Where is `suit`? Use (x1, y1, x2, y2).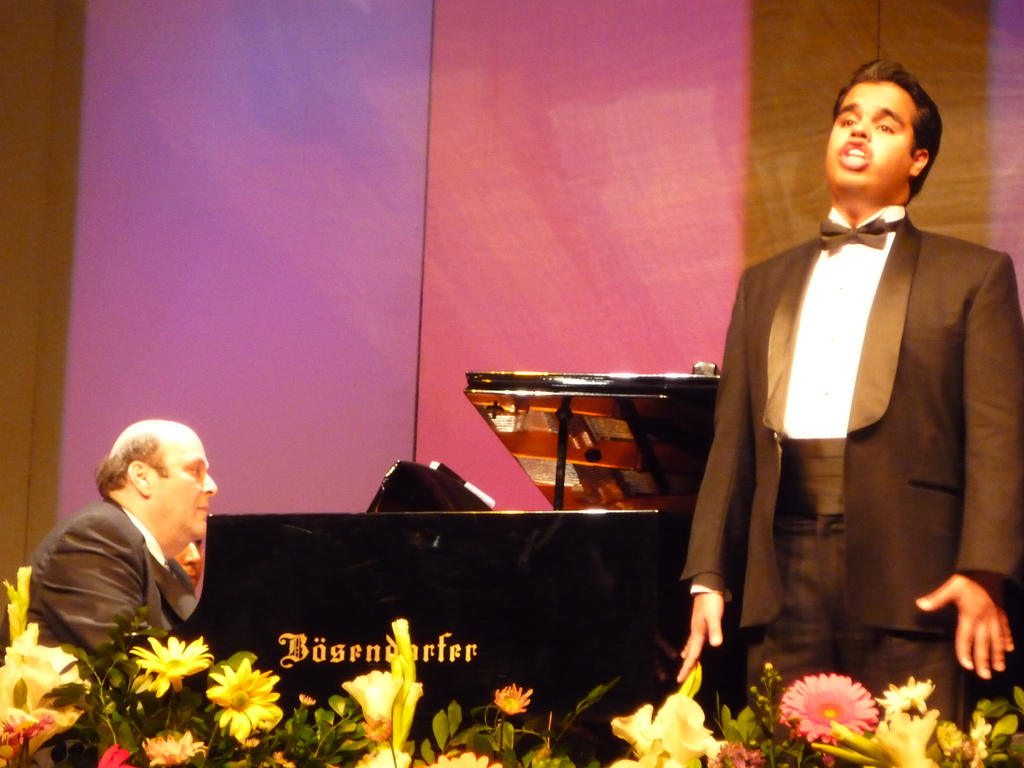
(0, 496, 195, 682).
